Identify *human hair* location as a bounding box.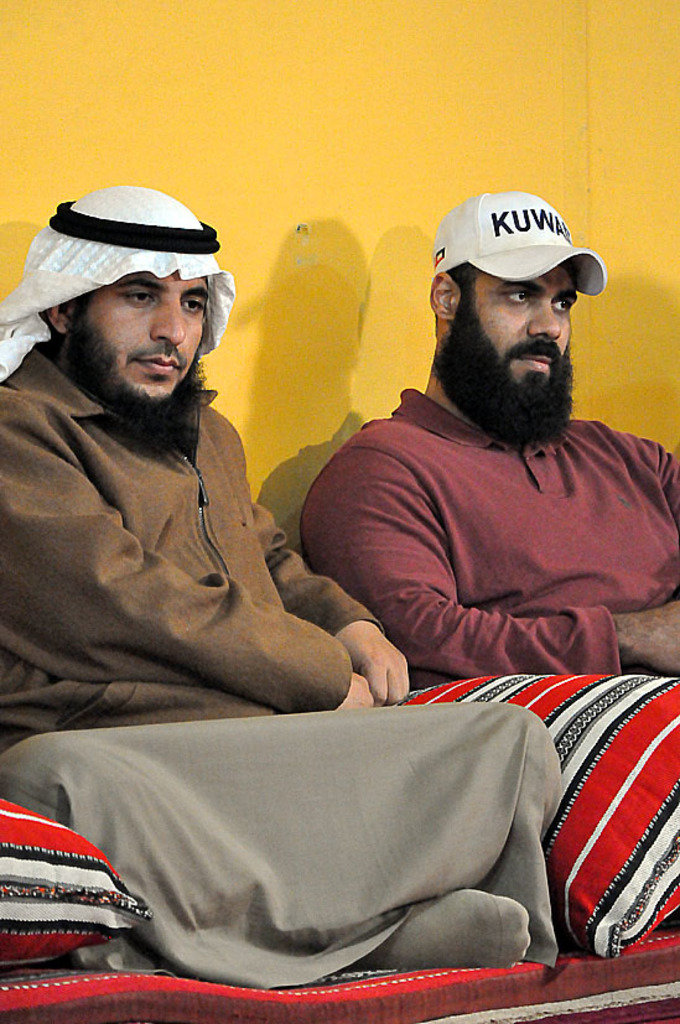
bbox(36, 295, 85, 359).
